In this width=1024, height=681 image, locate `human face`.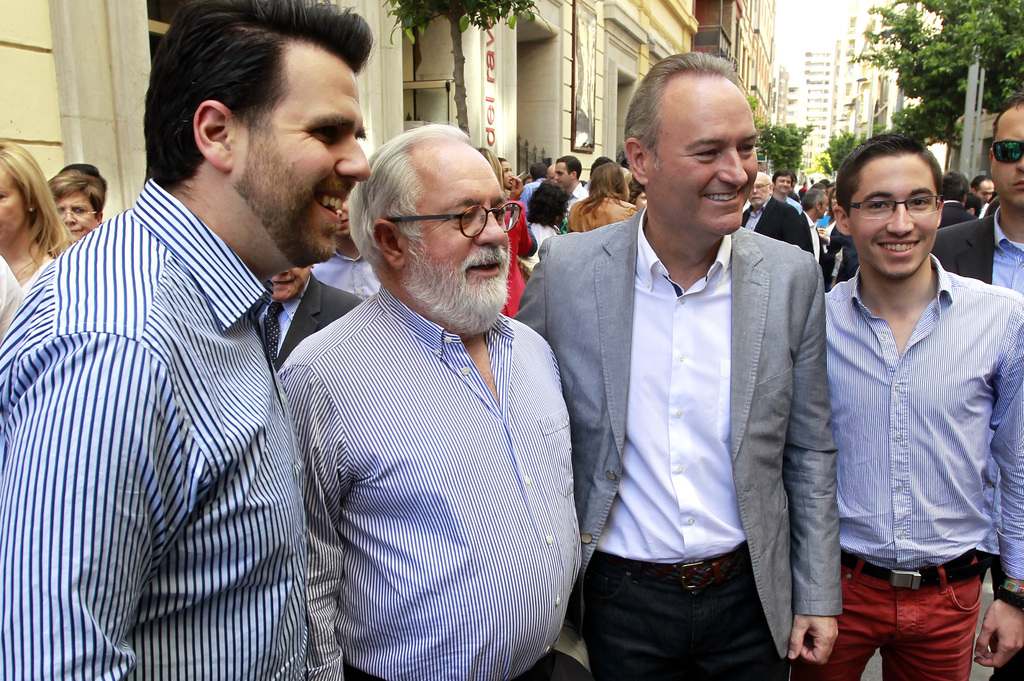
Bounding box: [1, 167, 27, 242].
